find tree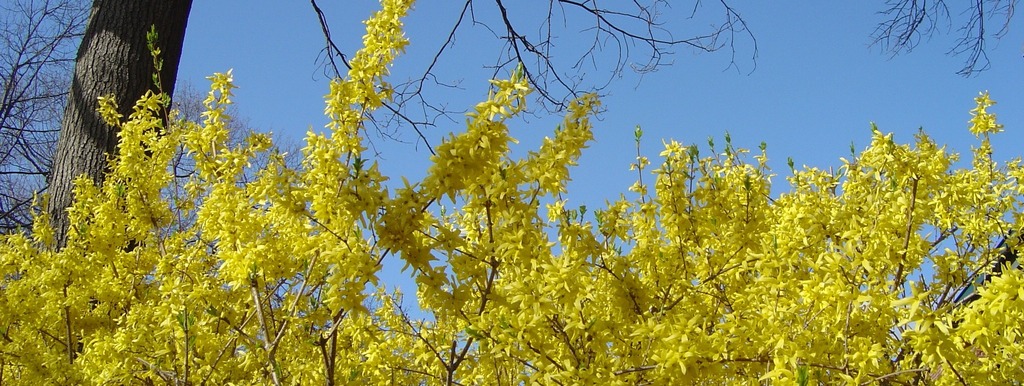
28 10 1023 385
